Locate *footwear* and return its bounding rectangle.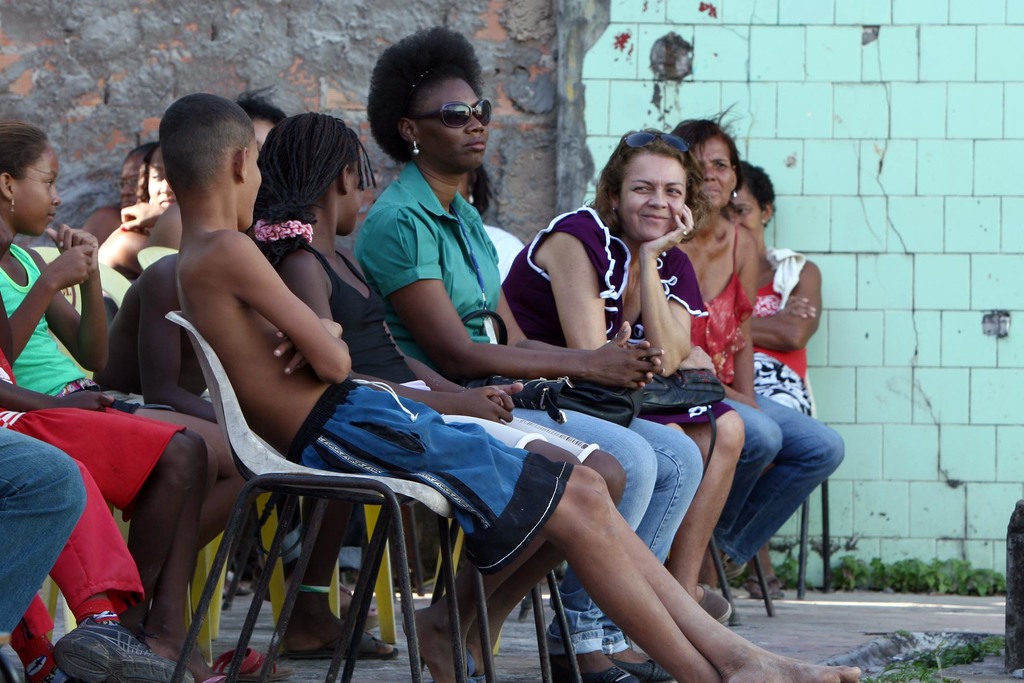
747/578/785/604.
